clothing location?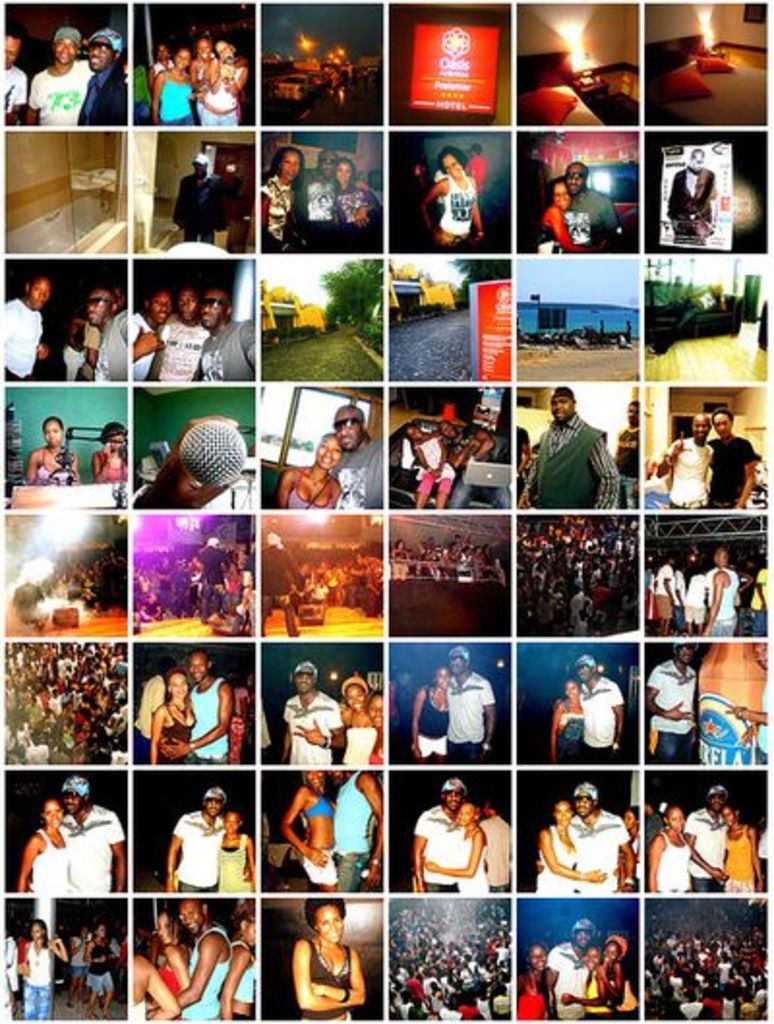
[x1=441, y1=825, x2=482, y2=896]
